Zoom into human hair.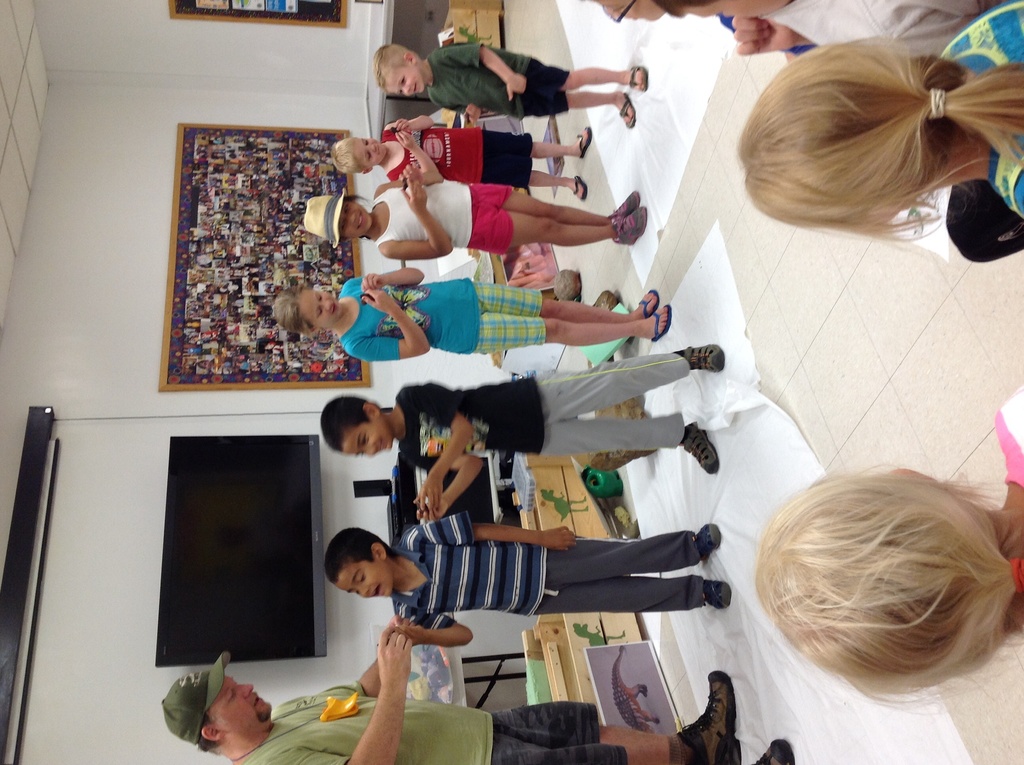
Zoom target: bbox=[378, 41, 422, 97].
